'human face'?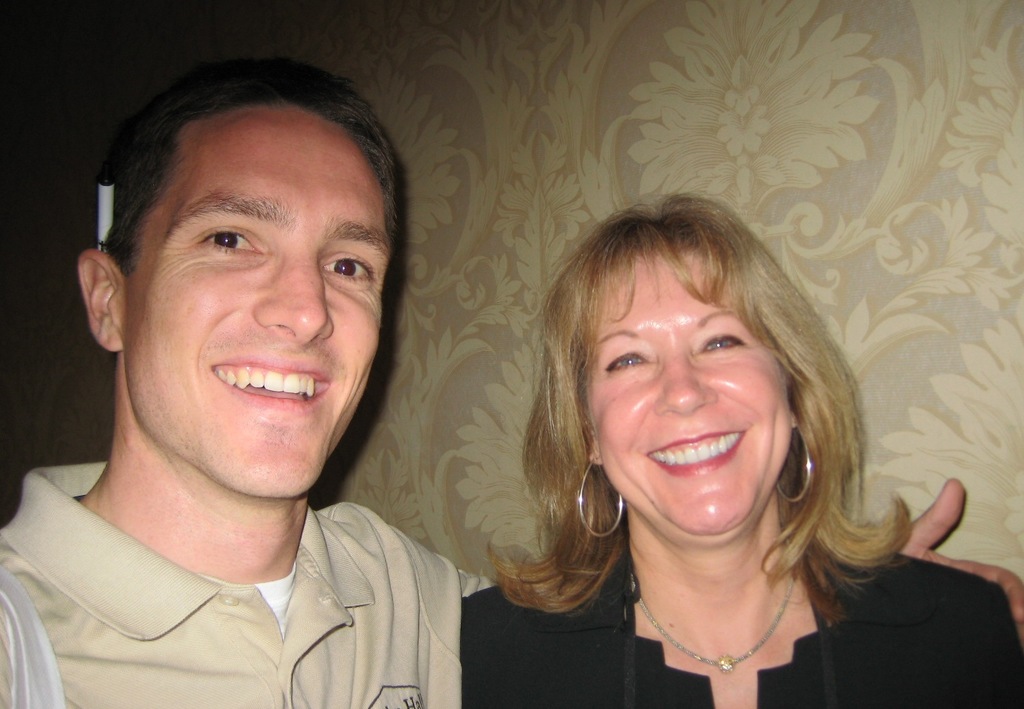
[582,252,785,528]
